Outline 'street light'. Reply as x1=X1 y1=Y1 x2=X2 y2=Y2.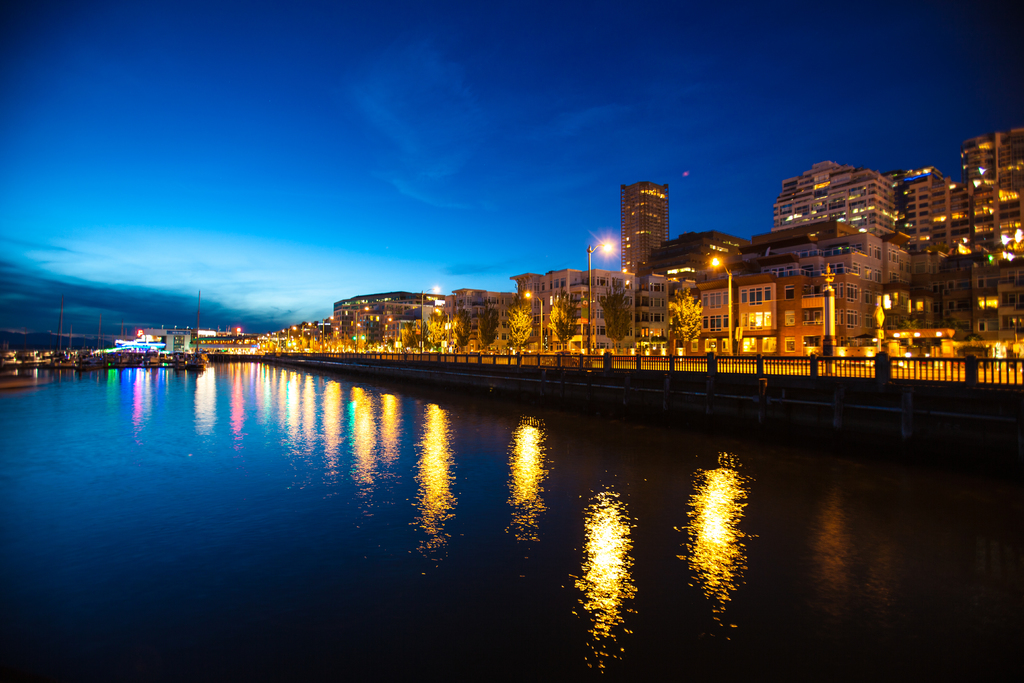
x1=286 y1=325 x2=295 y2=352.
